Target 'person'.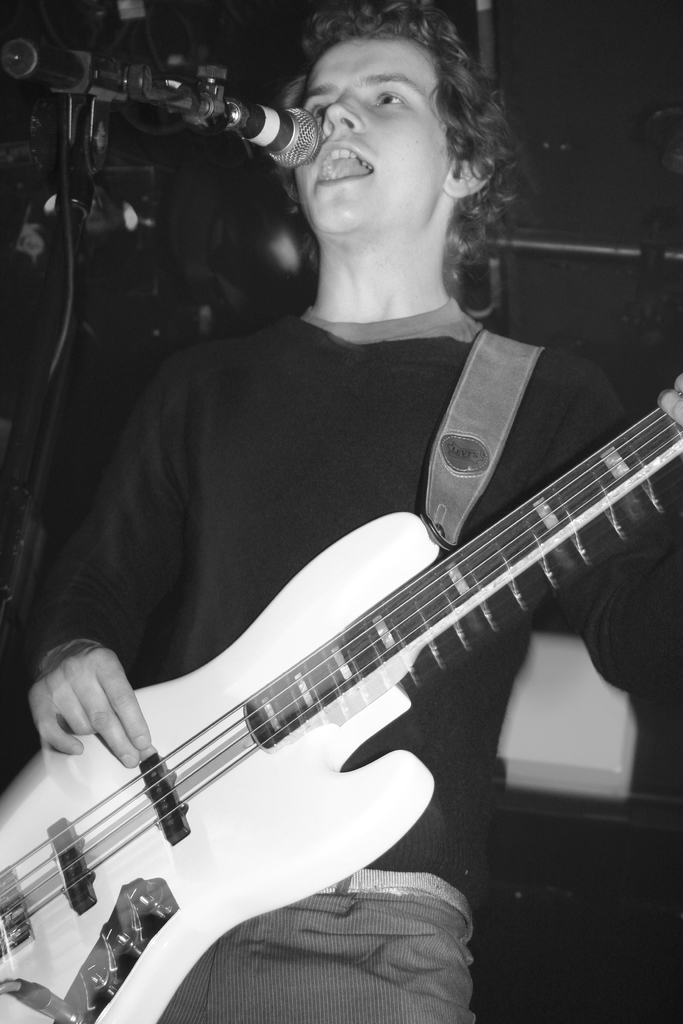
Target region: x1=0 y1=3 x2=682 y2=1023.
